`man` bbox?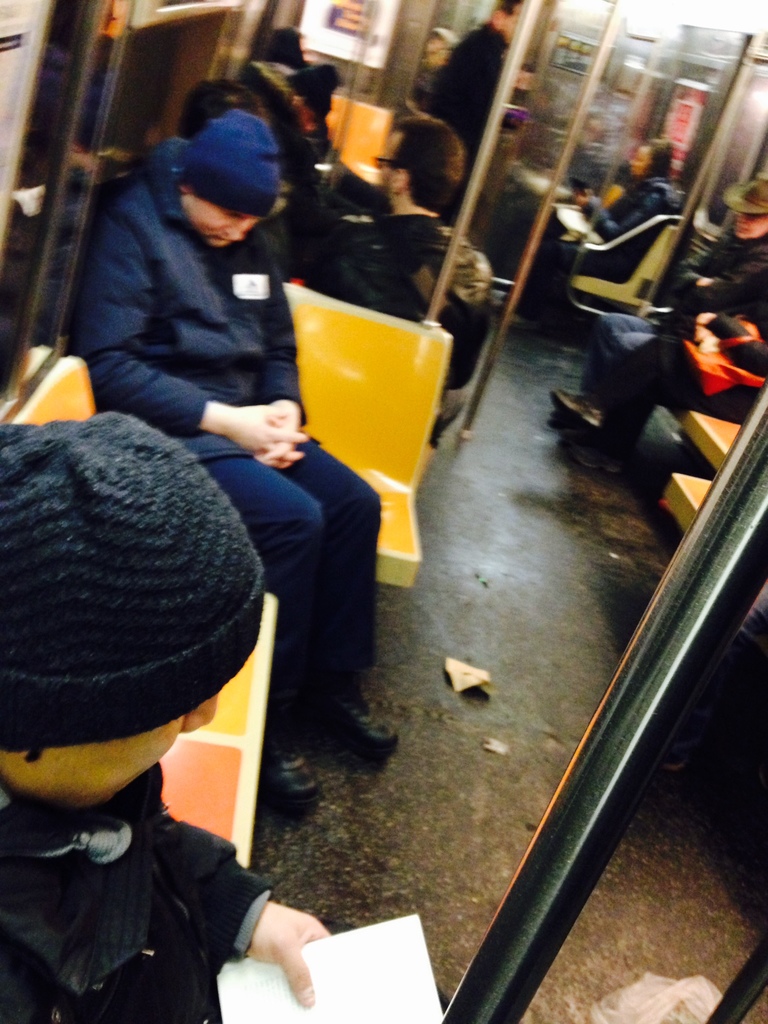
bbox=[0, 410, 323, 1023]
